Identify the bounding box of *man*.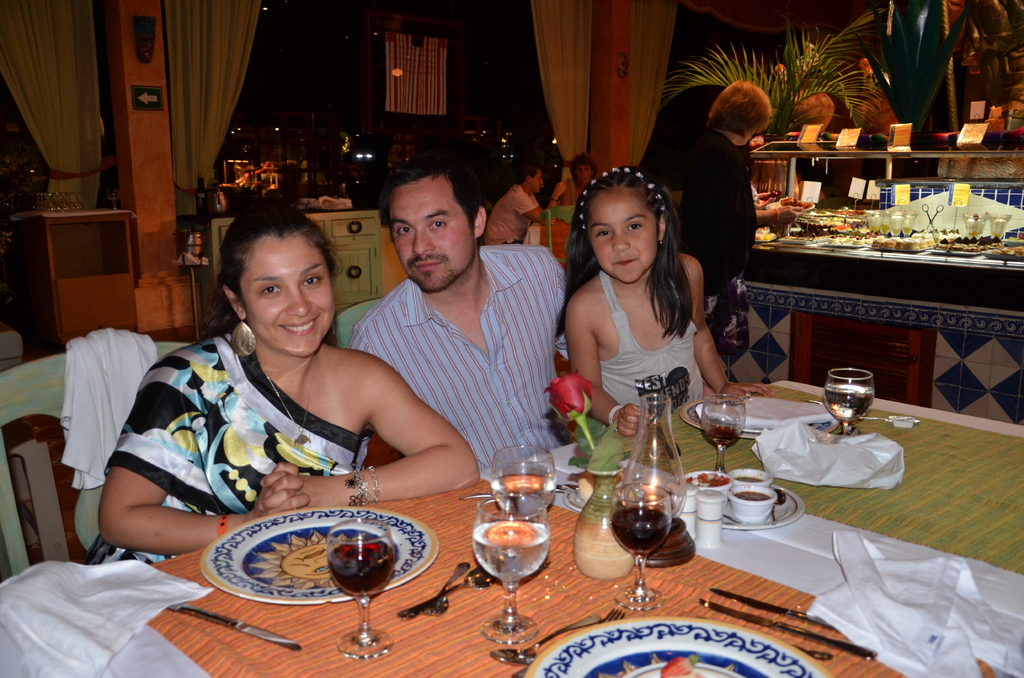
bbox=[481, 169, 566, 244].
